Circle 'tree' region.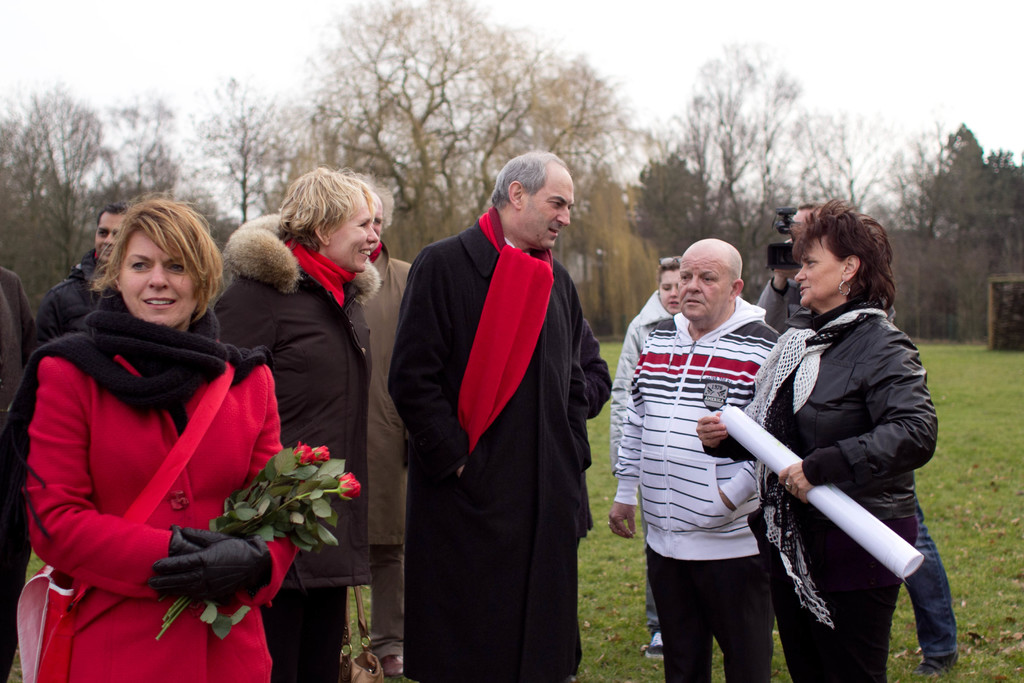
Region: x1=219, y1=35, x2=674, y2=206.
